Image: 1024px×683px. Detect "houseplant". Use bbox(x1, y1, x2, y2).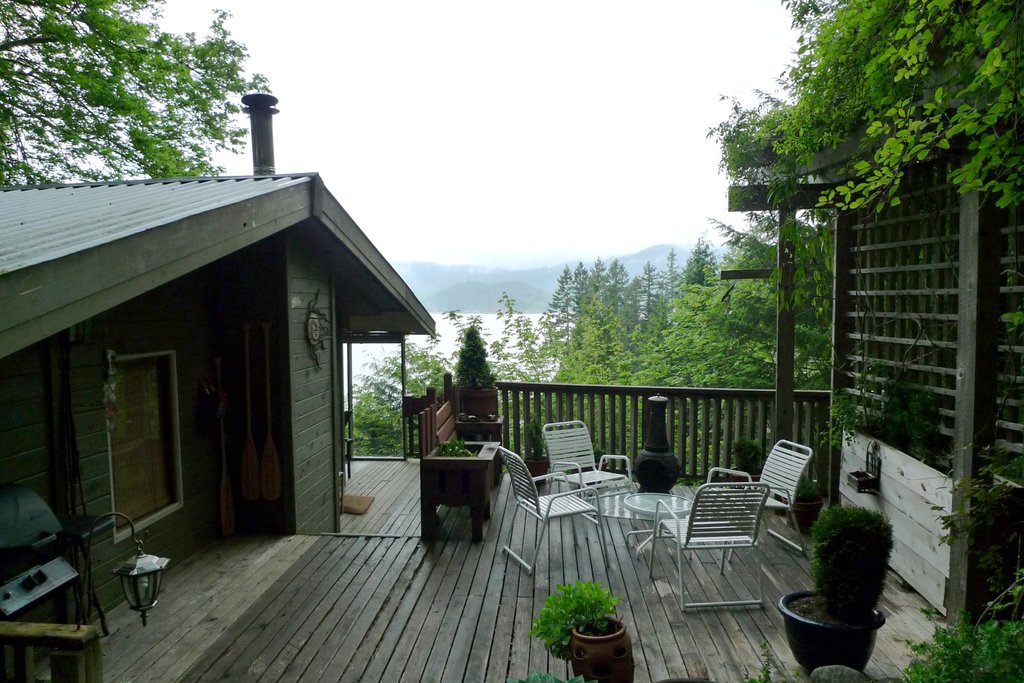
bbox(740, 635, 812, 682).
